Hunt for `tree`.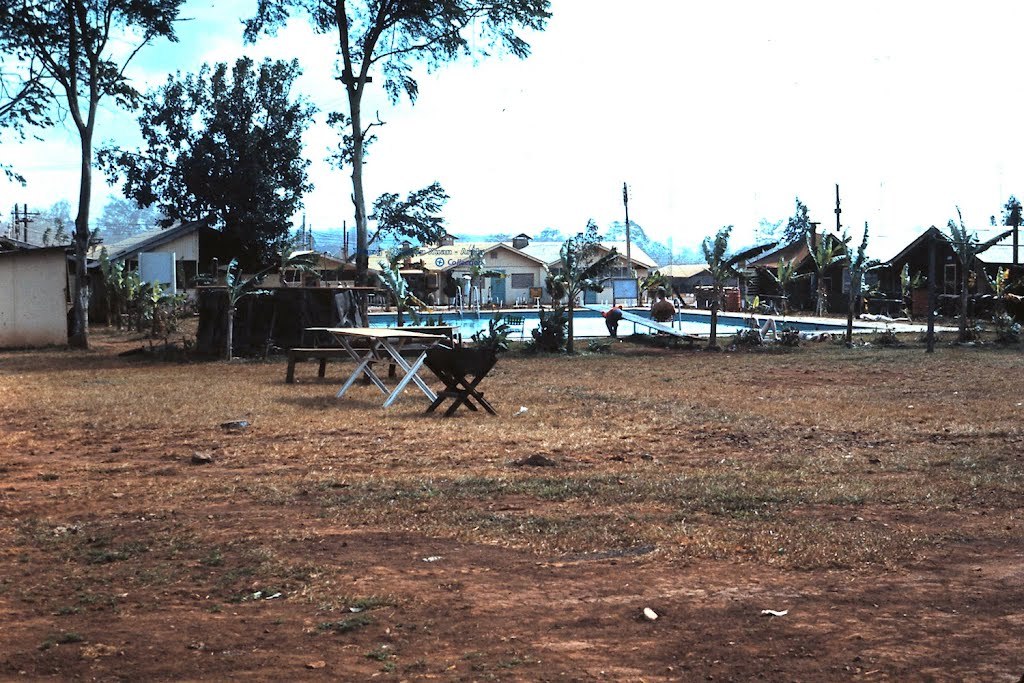
Hunted down at (left=942, top=209, right=1017, bottom=345).
